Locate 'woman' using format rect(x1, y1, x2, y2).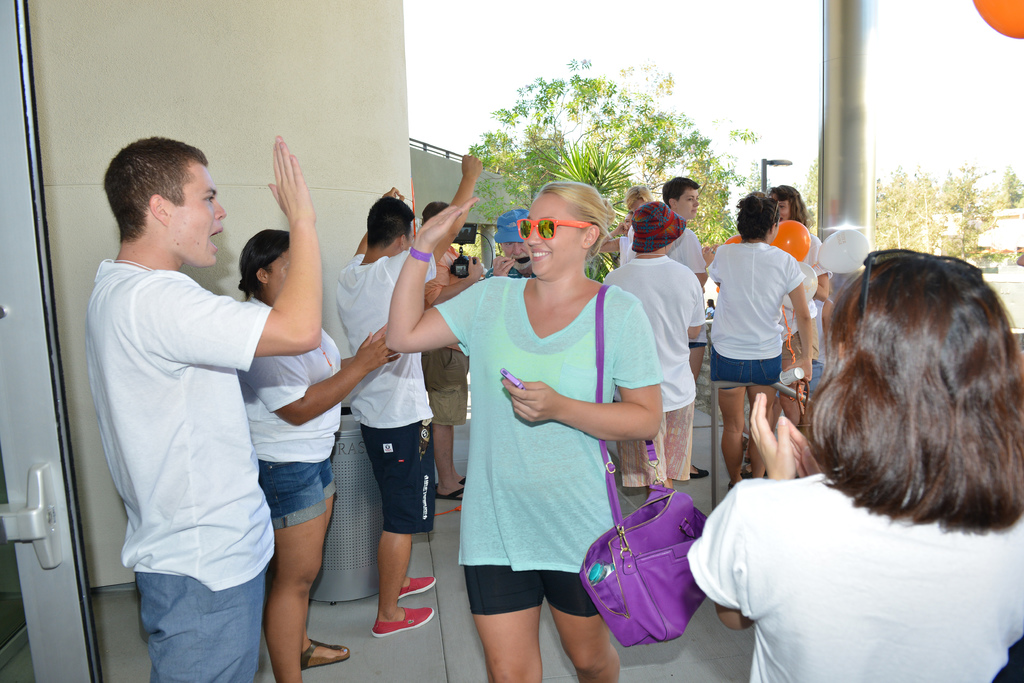
rect(452, 178, 675, 682).
